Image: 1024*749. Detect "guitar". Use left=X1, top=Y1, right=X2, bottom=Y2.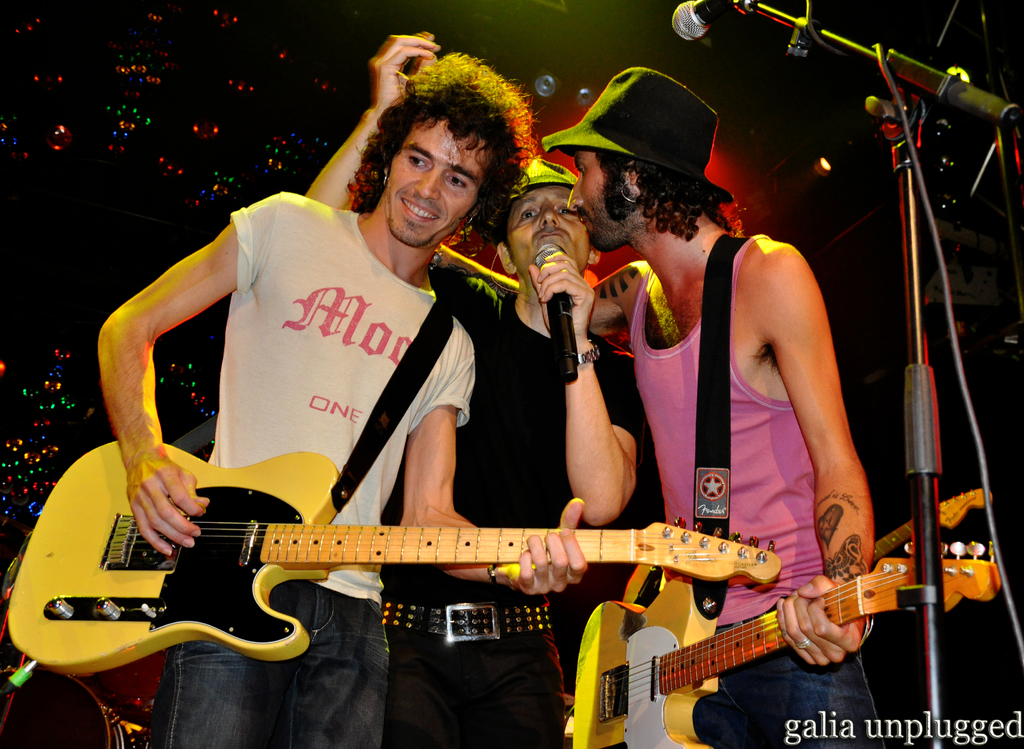
left=0, top=421, right=759, bottom=693.
